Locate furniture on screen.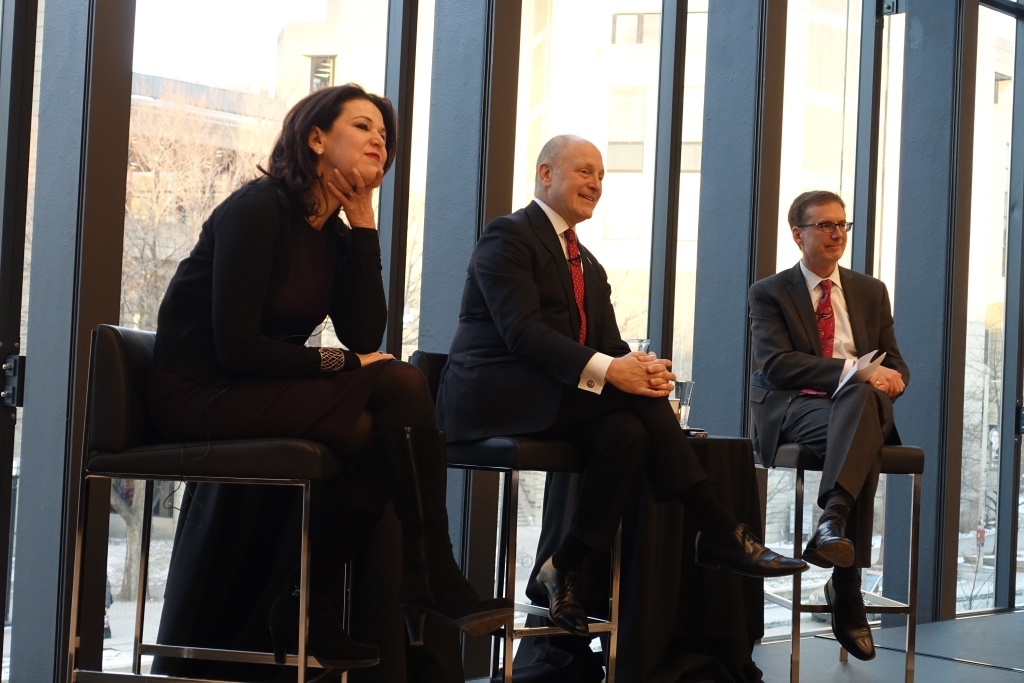
On screen at [680,423,761,680].
